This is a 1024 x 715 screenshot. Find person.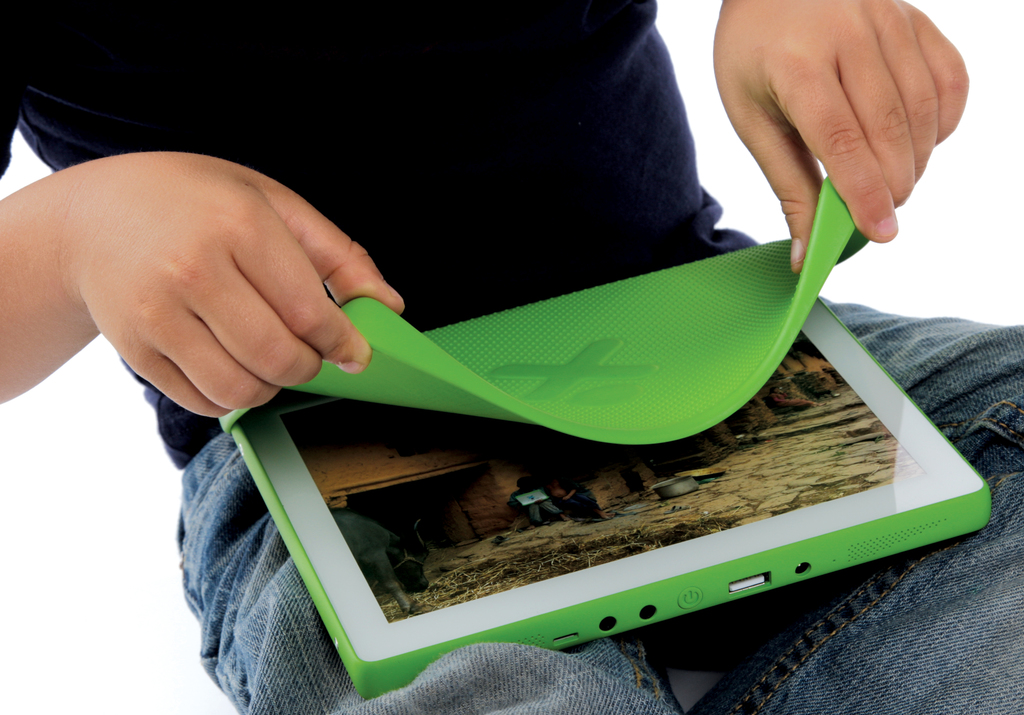
Bounding box: <bbox>0, 0, 1021, 712</bbox>.
